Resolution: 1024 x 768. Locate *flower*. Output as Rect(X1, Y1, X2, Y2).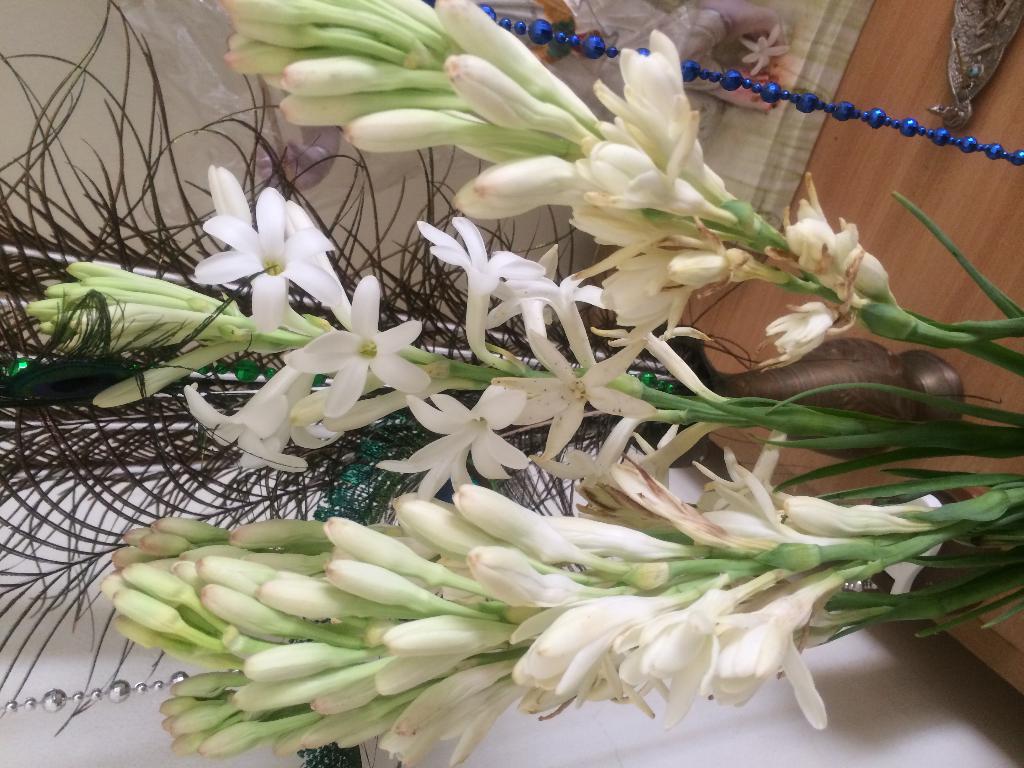
Rect(709, 579, 843, 728).
